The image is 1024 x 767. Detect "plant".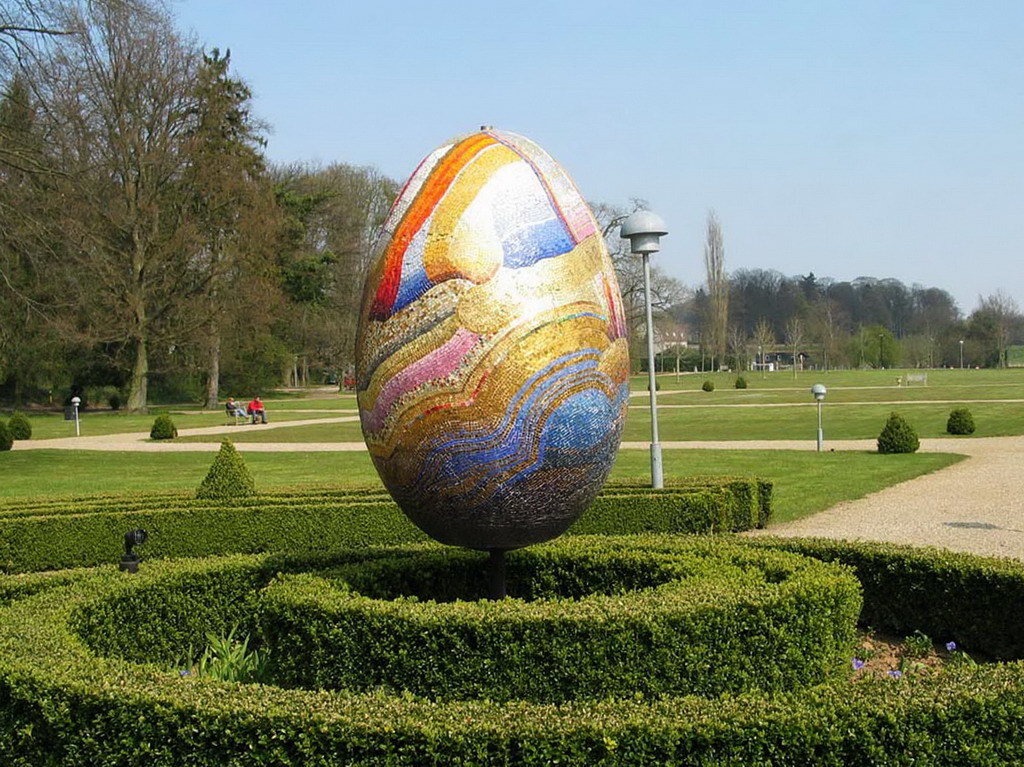
Detection: (878, 413, 920, 455).
